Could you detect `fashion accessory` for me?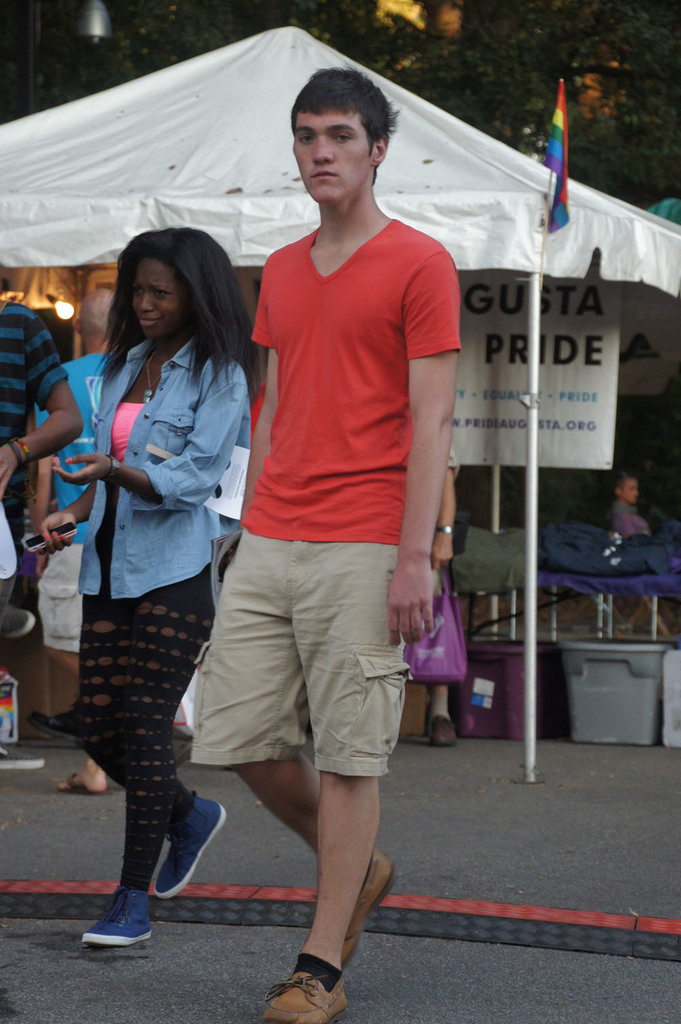
Detection result: x1=79, y1=885, x2=155, y2=950.
